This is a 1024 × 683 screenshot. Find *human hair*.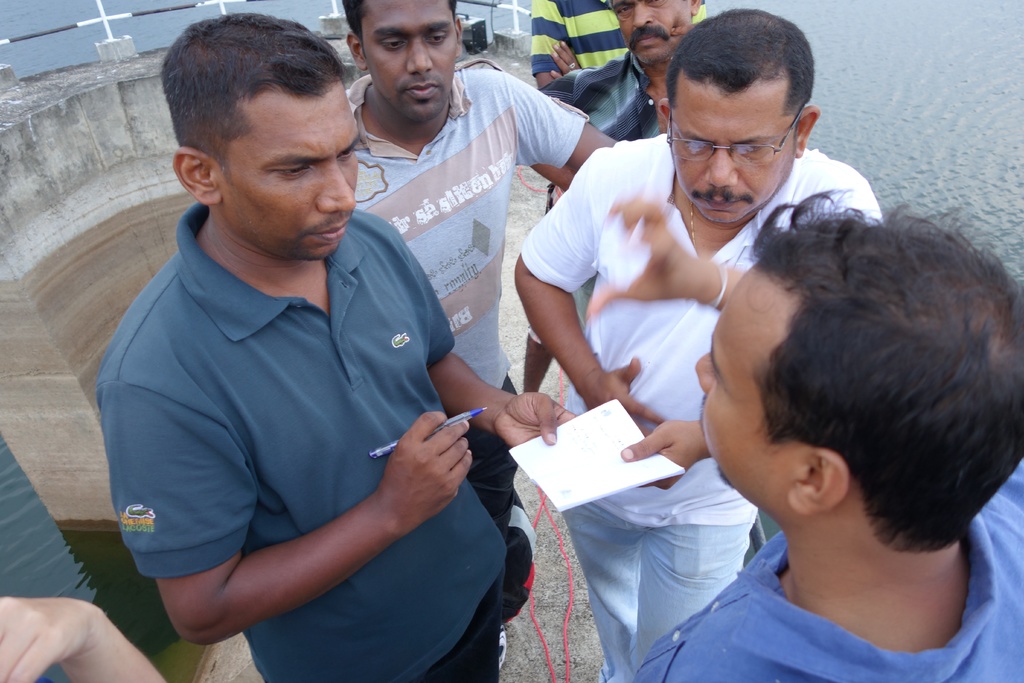
Bounding box: (158,8,351,179).
